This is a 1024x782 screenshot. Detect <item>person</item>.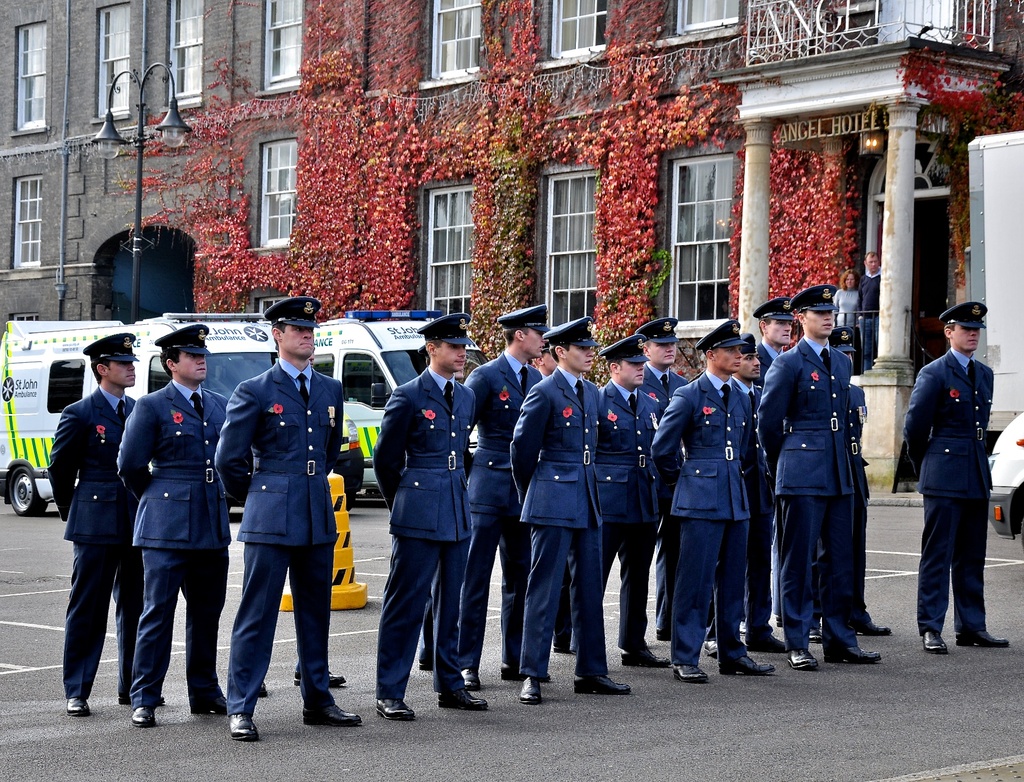
[x1=758, y1=283, x2=886, y2=673].
